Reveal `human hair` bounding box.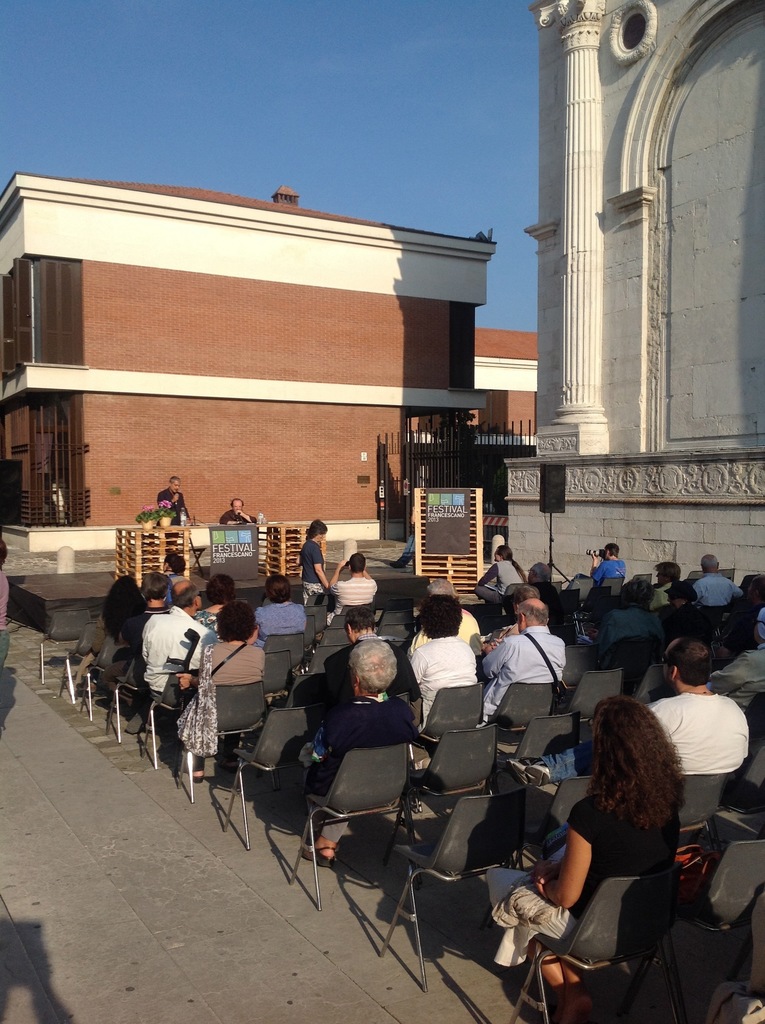
Revealed: [left=597, top=705, right=695, bottom=863].
